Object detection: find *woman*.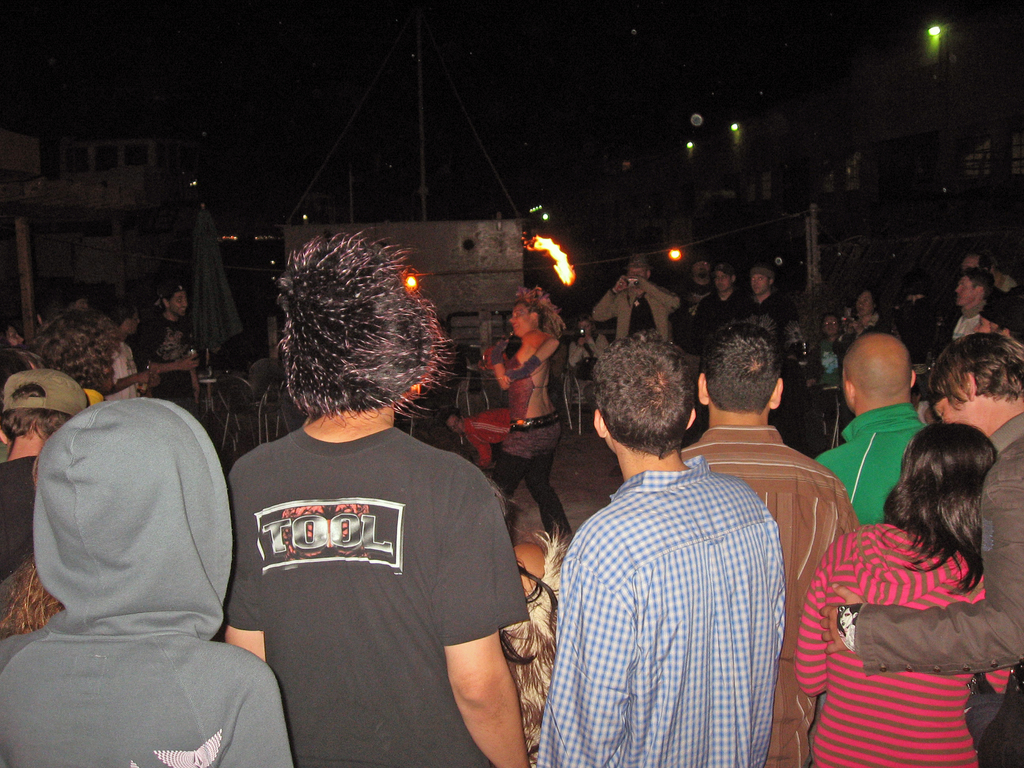
locate(830, 282, 900, 360).
